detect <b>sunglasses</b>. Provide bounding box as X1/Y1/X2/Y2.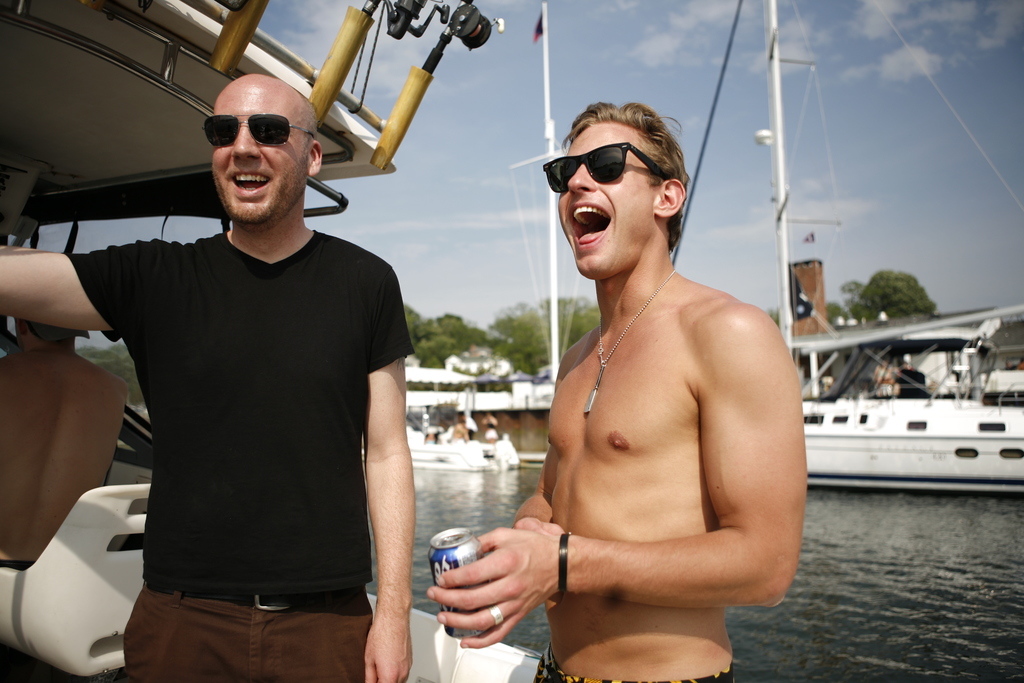
538/143/676/191.
